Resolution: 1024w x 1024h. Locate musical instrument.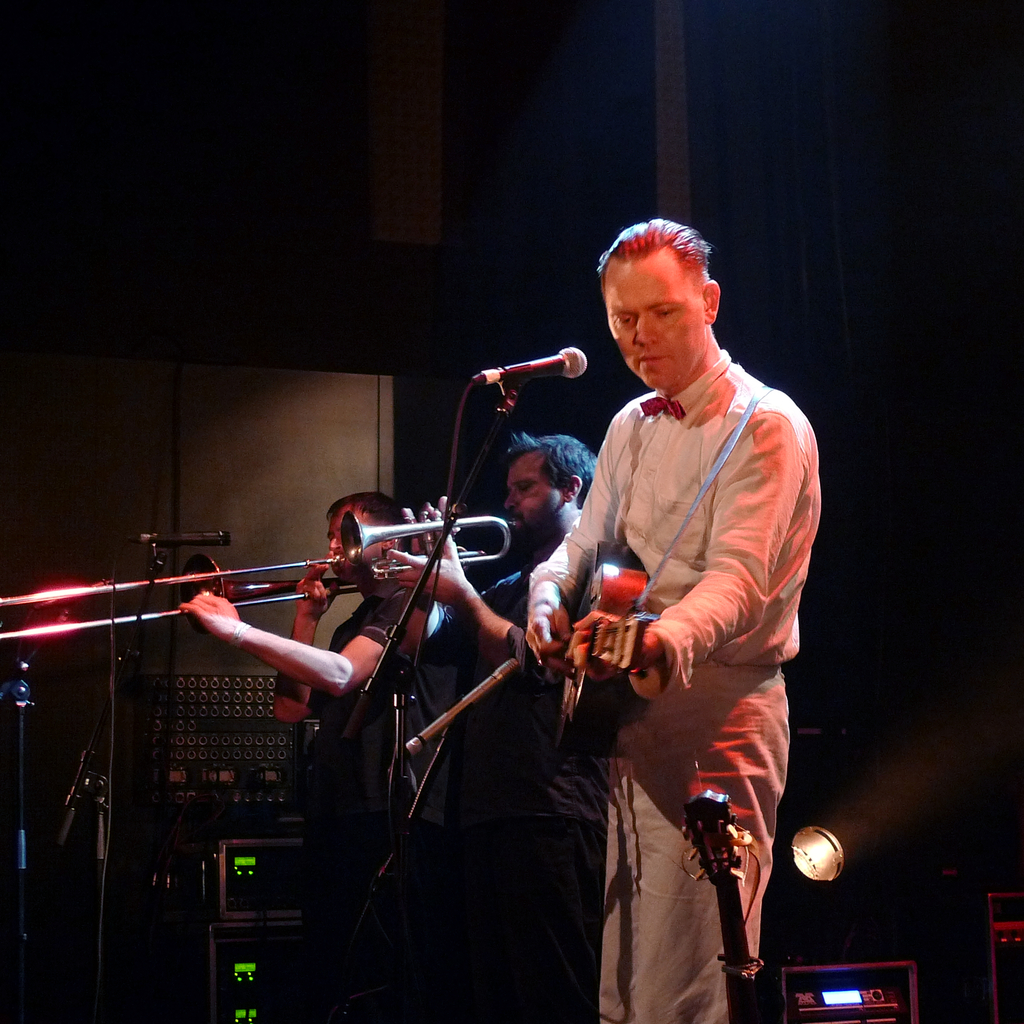
533:223:817:1023.
